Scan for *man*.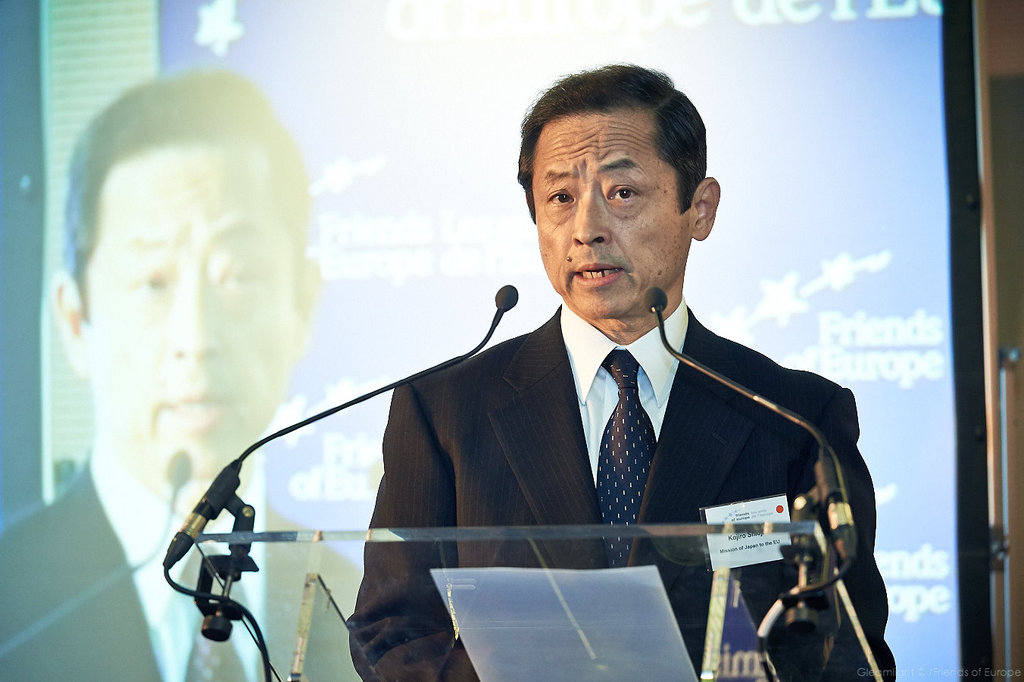
Scan result: [0,68,362,681].
